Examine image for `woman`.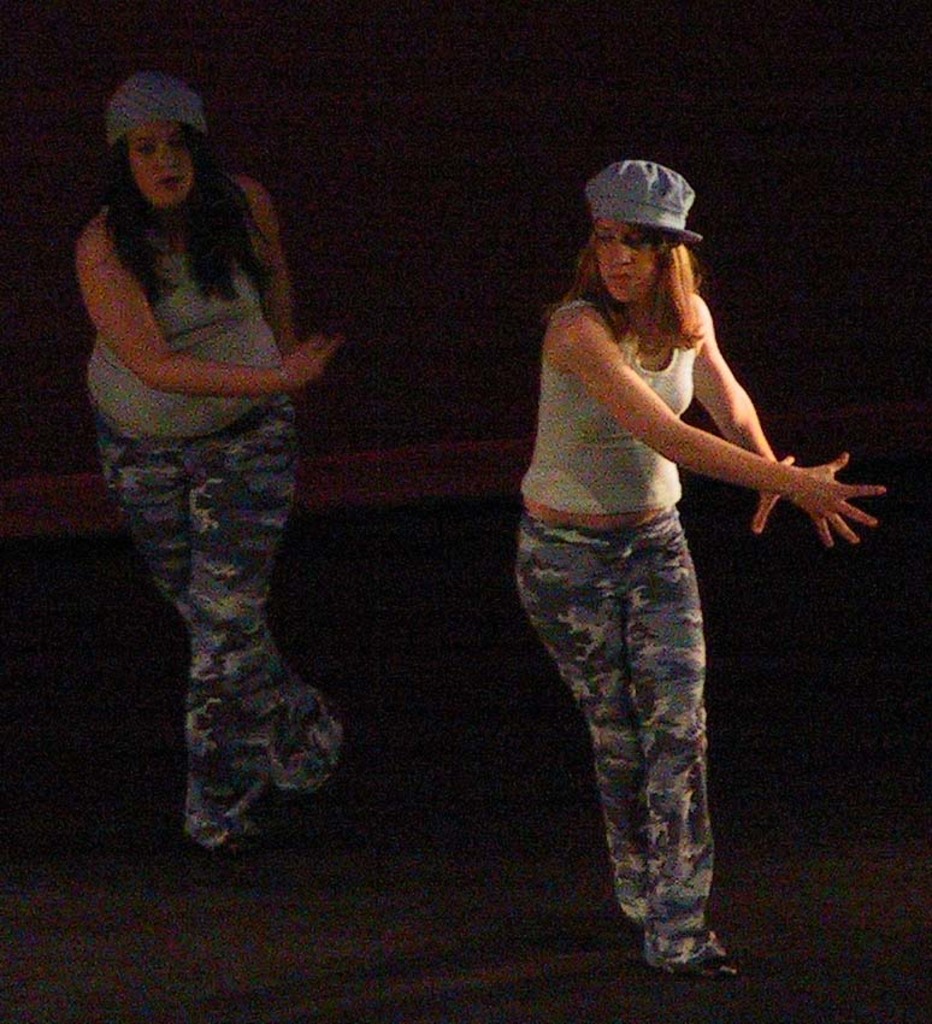
Examination result: box(495, 155, 818, 990).
